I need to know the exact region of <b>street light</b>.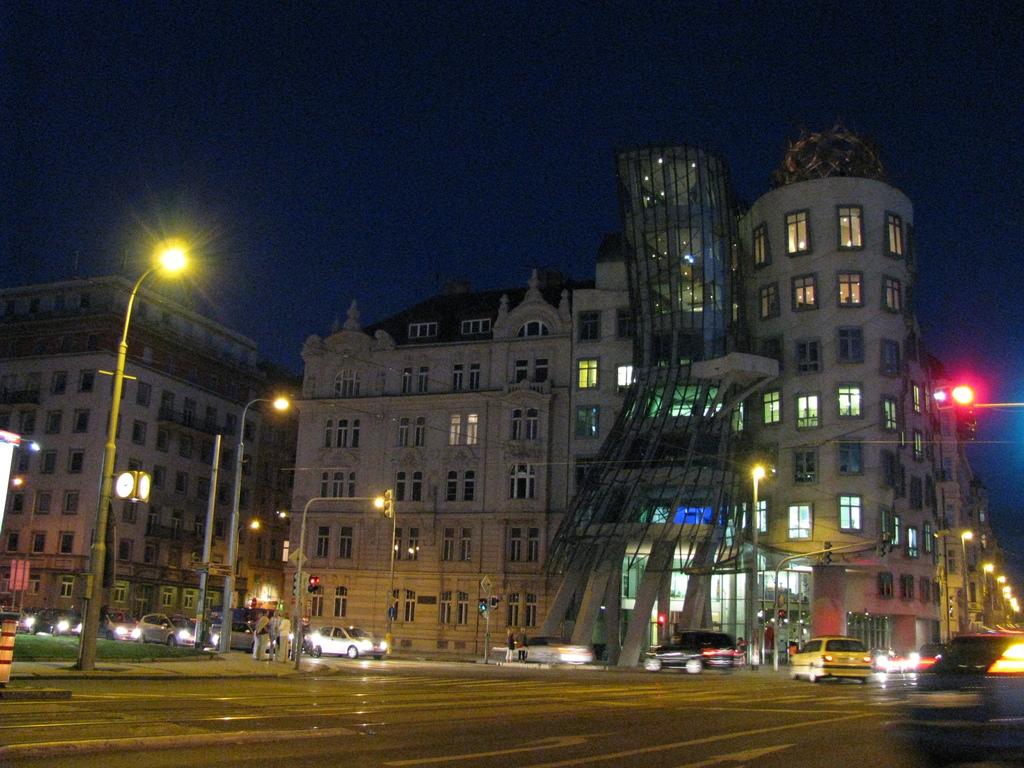
Region: (80,233,191,675).
